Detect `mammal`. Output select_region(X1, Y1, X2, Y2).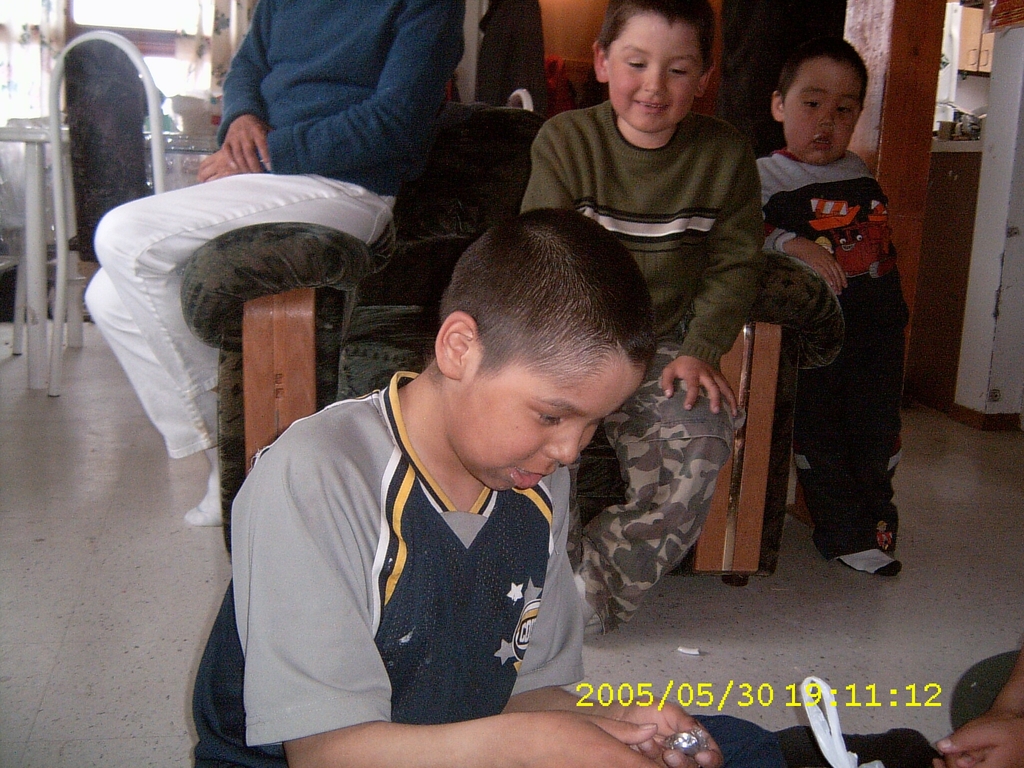
select_region(758, 40, 913, 577).
